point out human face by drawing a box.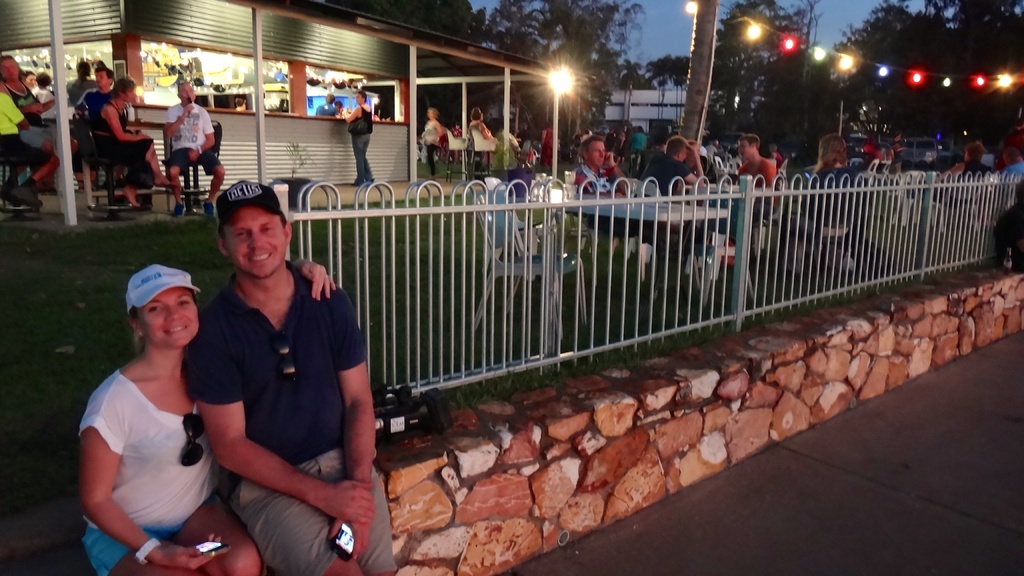
(x1=740, y1=139, x2=753, y2=157).
